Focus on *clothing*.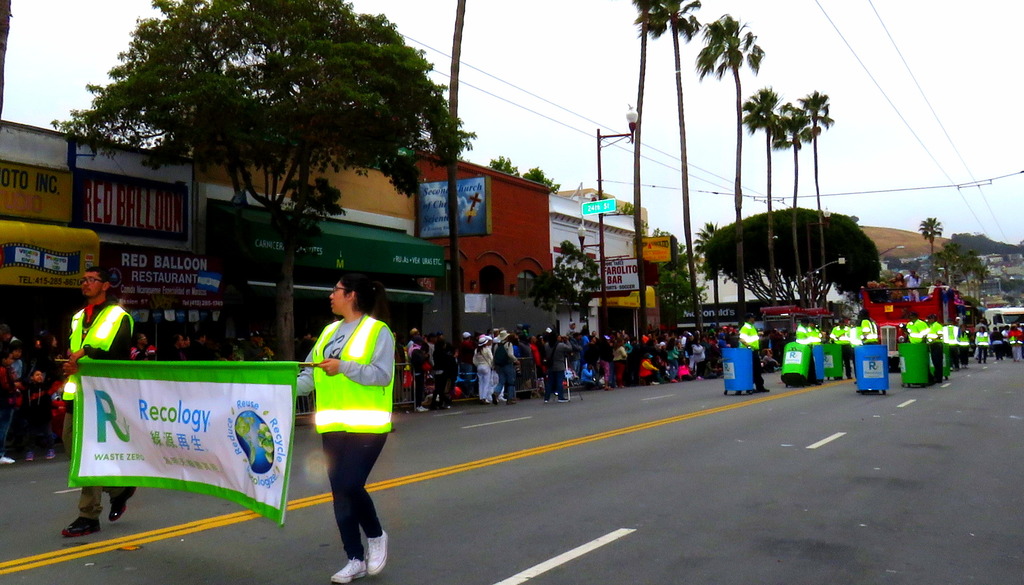
Focused at box=[295, 313, 400, 568].
